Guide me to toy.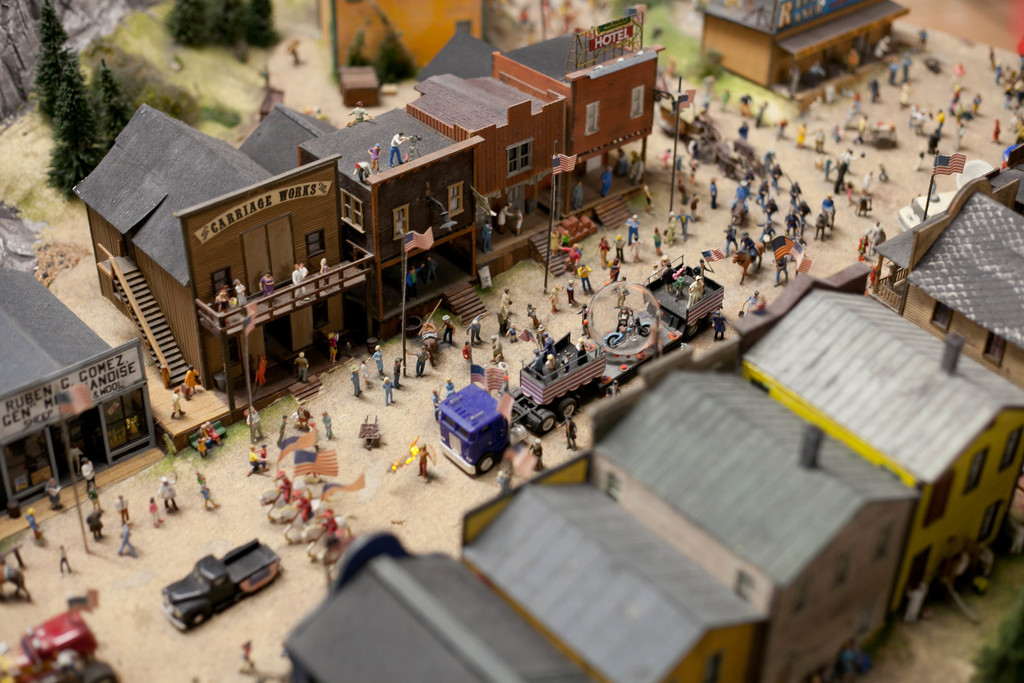
Guidance: <box>570,184,586,211</box>.
